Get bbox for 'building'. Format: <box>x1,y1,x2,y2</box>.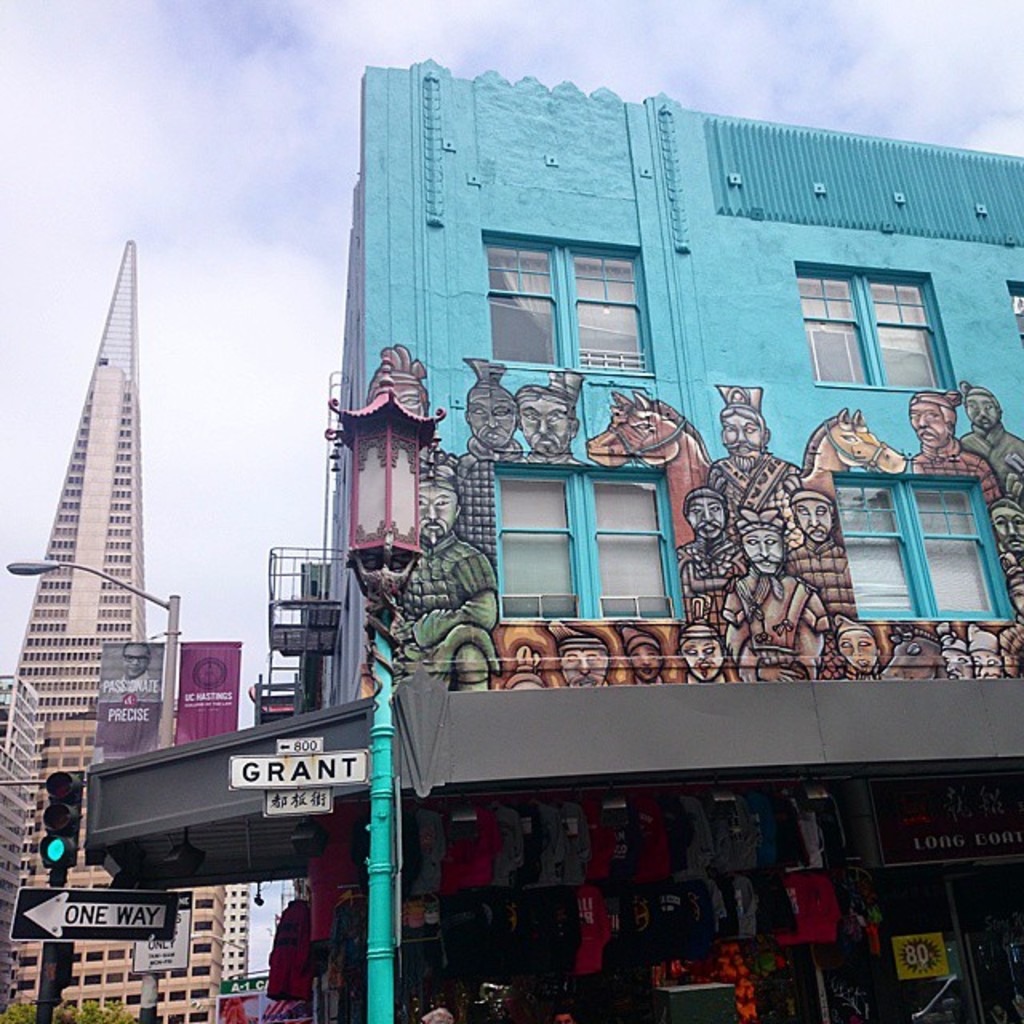
<box>0,240,224,1022</box>.
